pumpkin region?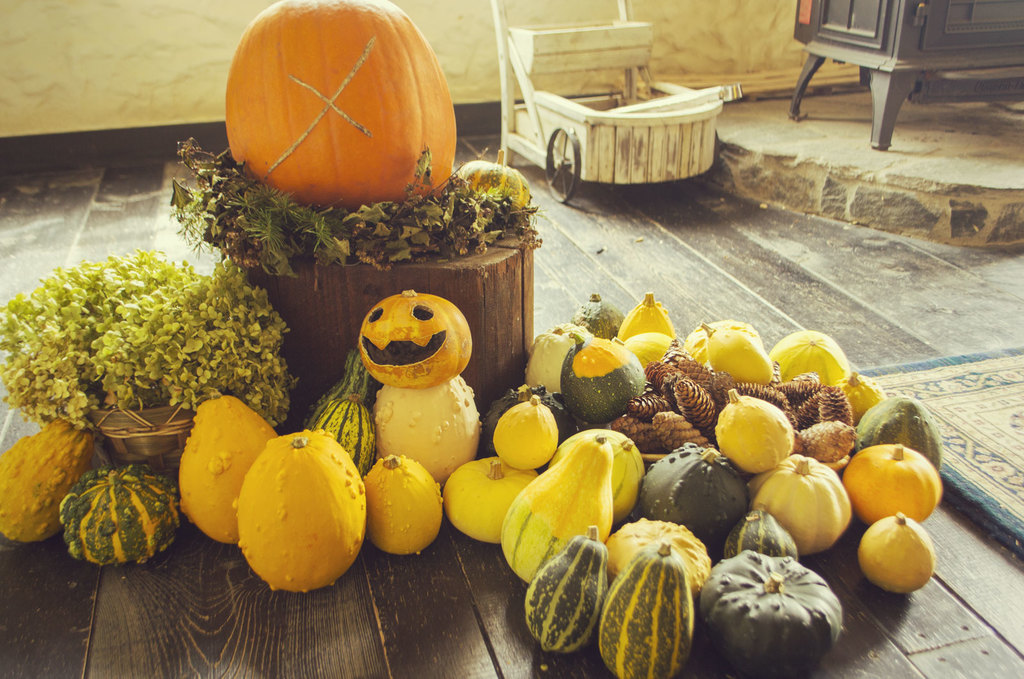
(left=499, top=433, right=613, bottom=583)
